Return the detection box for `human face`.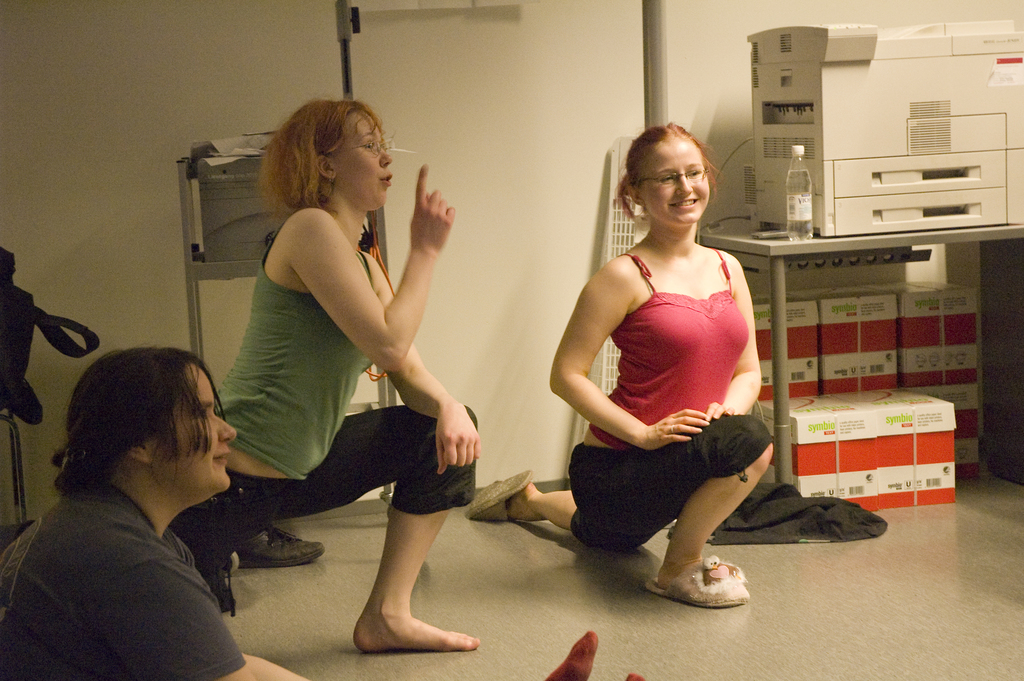
rect(154, 361, 236, 488).
